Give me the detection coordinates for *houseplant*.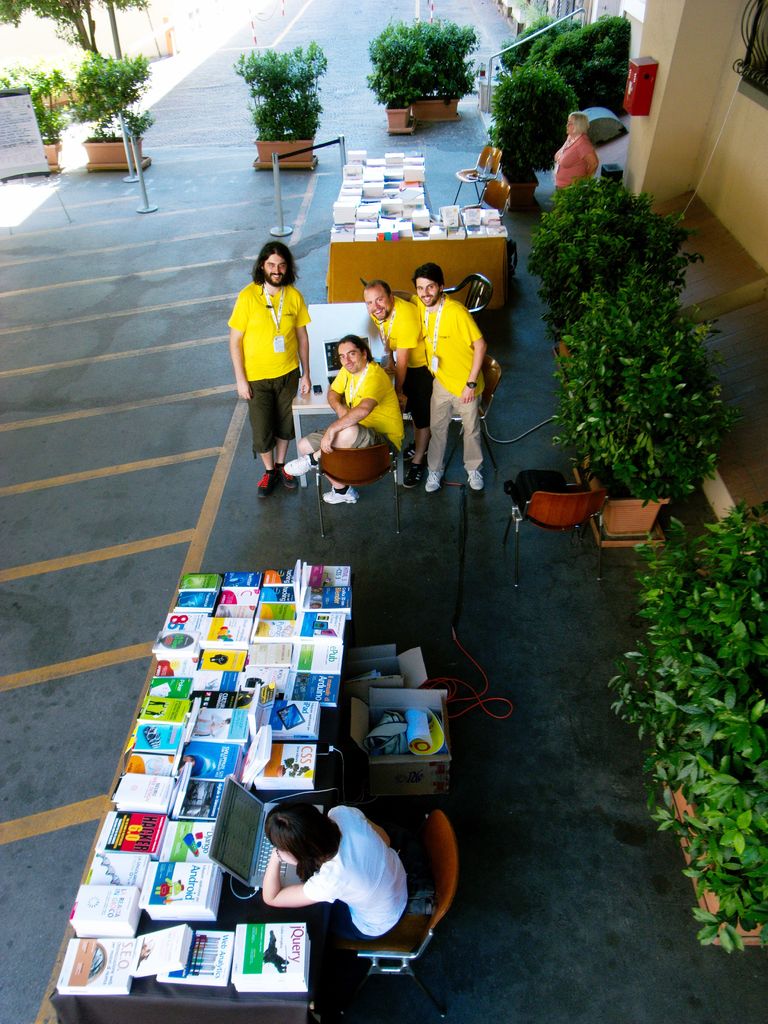
detection(413, 22, 490, 127).
